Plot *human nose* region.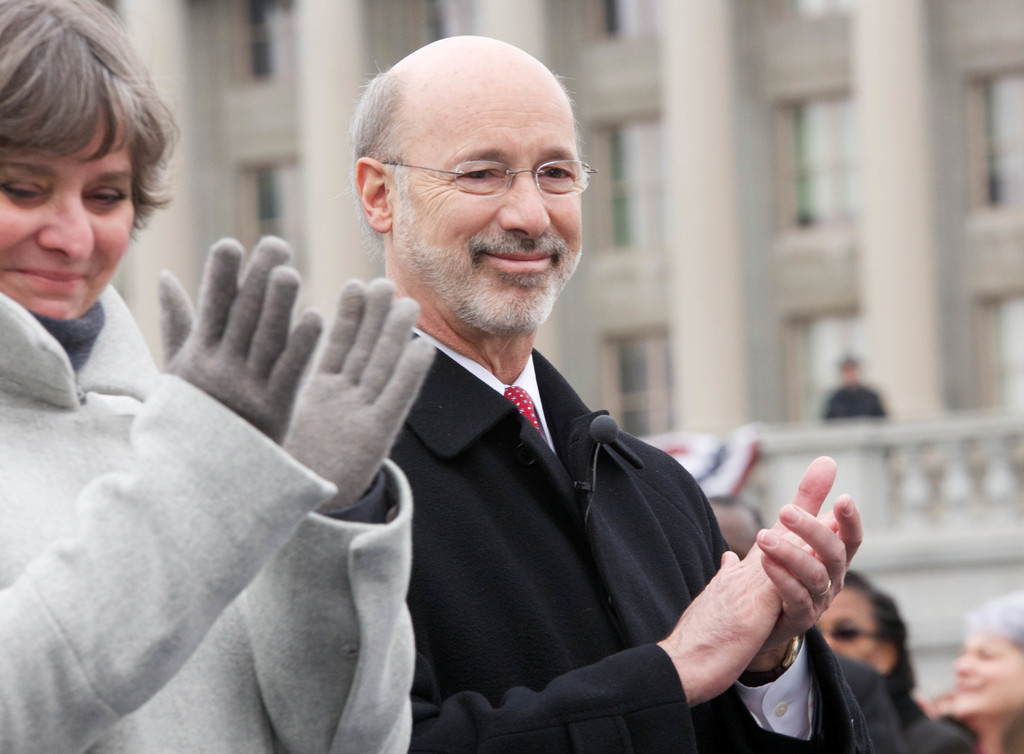
Plotted at [x1=500, y1=170, x2=552, y2=237].
